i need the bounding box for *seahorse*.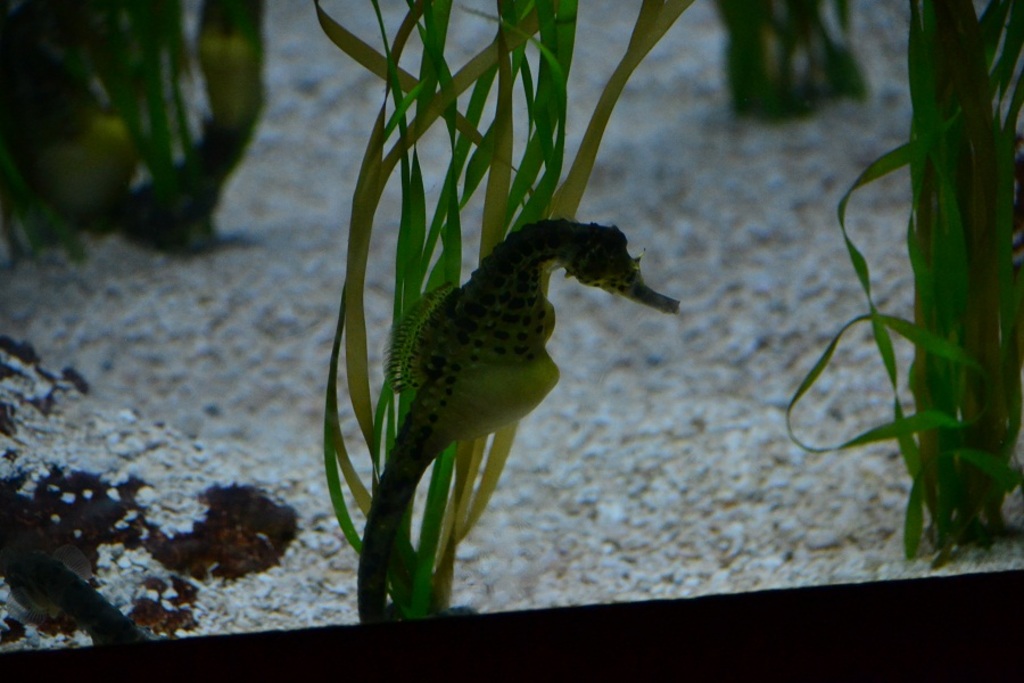
Here it is: 356 217 685 629.
